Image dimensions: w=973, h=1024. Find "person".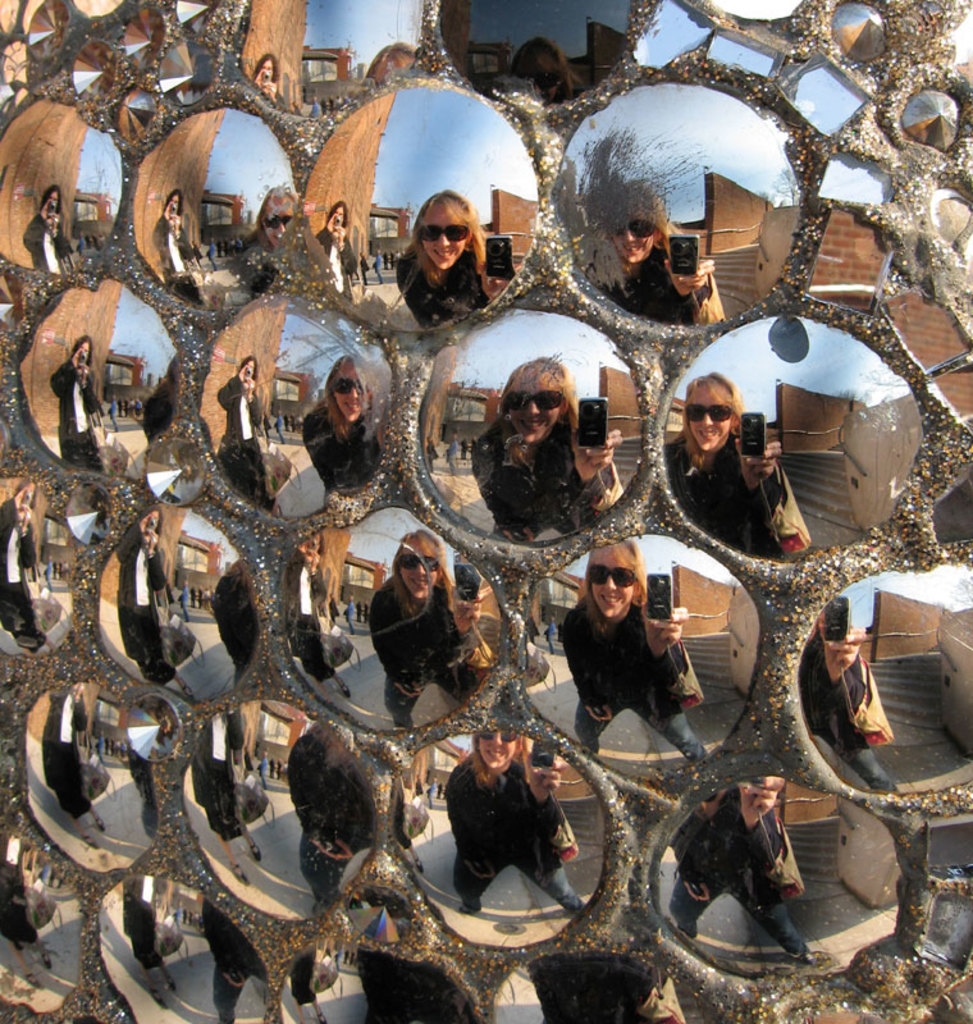
13, 184, 76, 278.
